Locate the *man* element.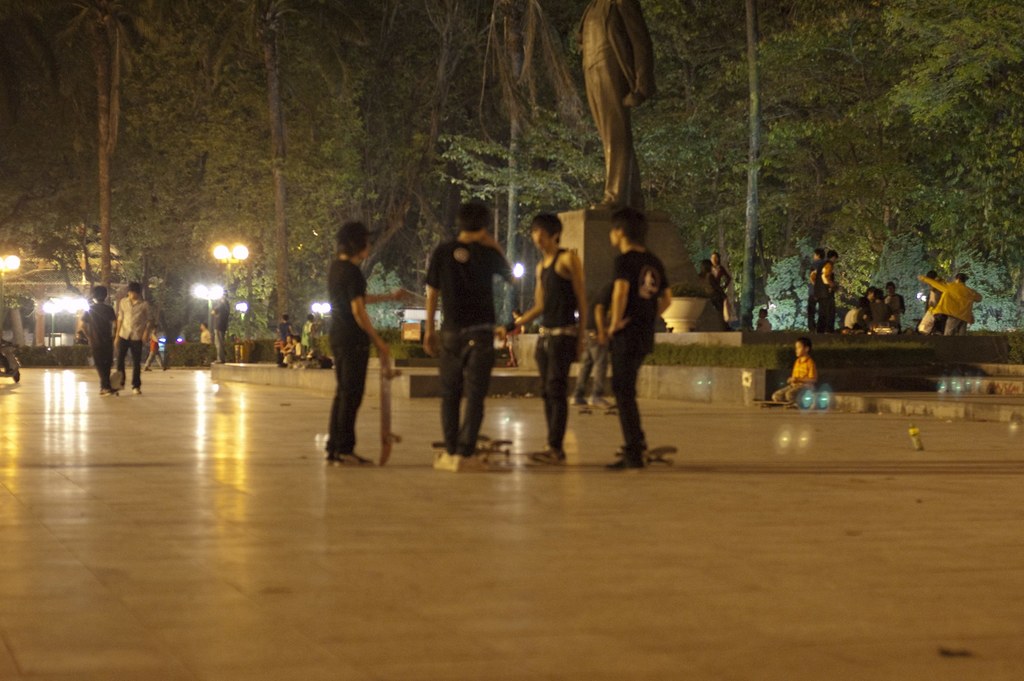
Element bbox: (881,282,916,324).
